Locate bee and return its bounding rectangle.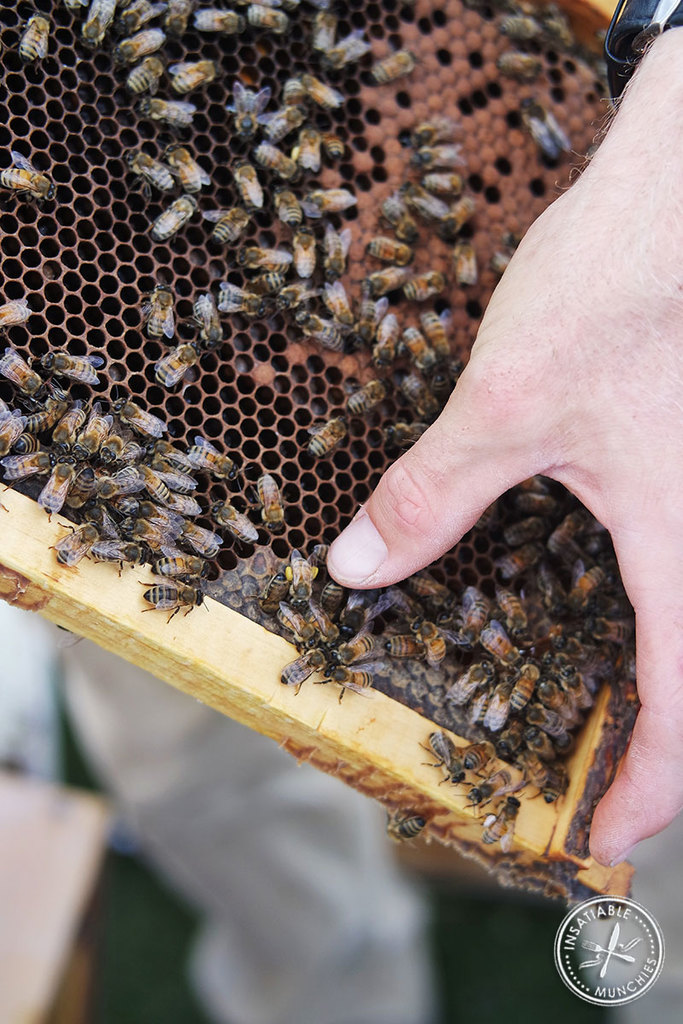
x1=33, y1=346, x2=104, y2=396.
